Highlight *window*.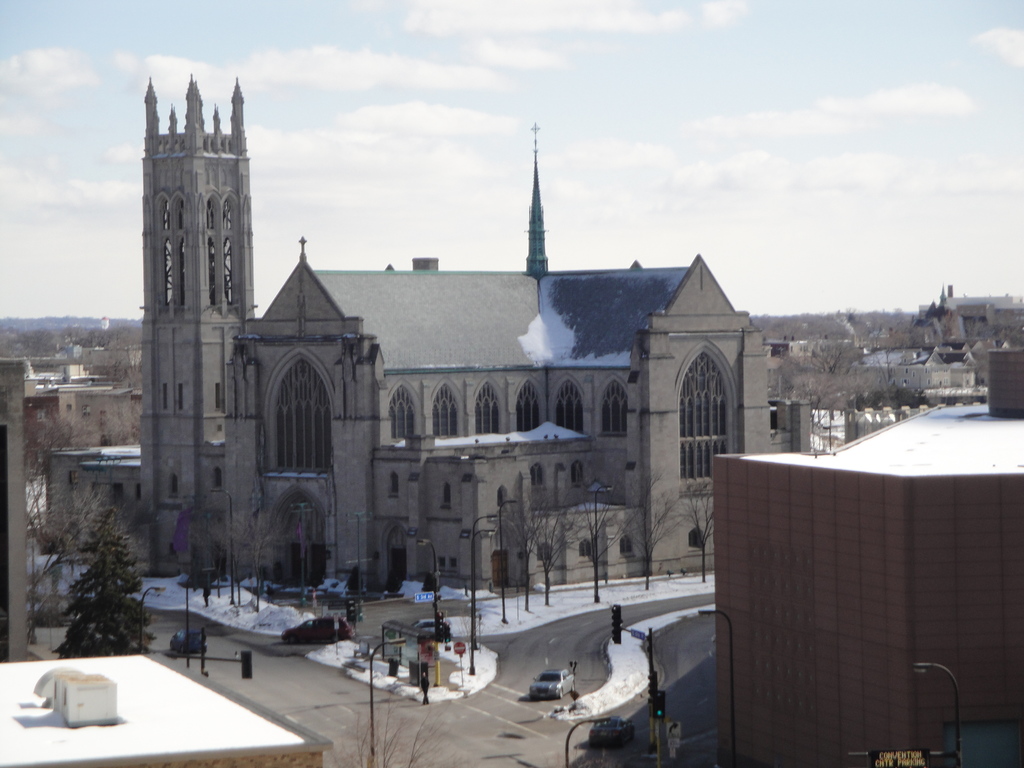
Highlighted region: <box>109,480,124,515</box>.
